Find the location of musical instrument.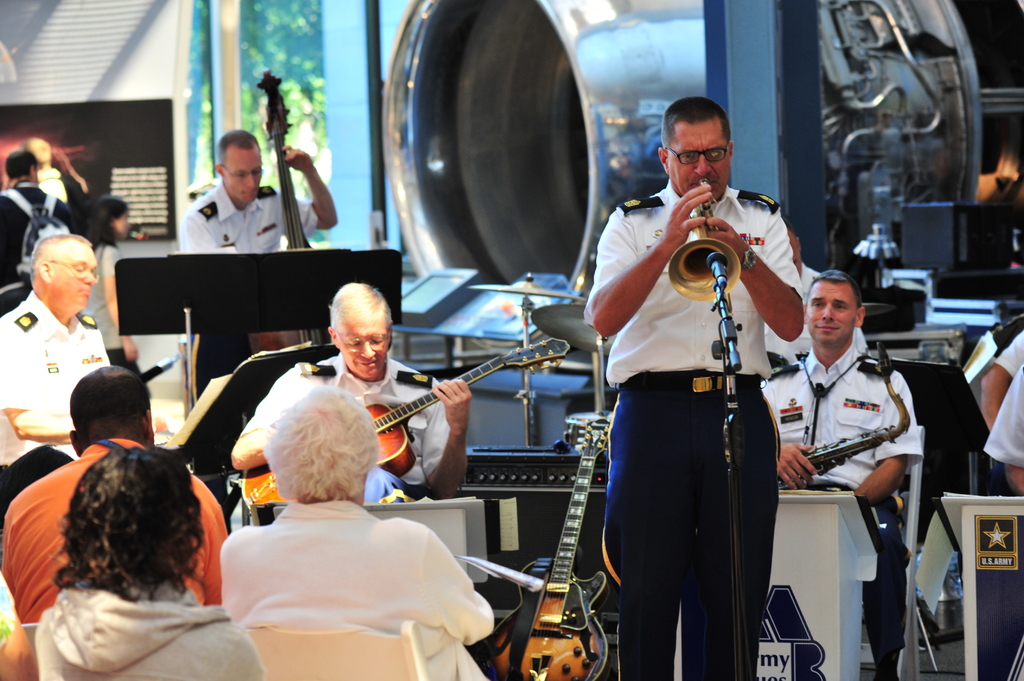
Location: x1=776, y1=339, x2=916, y2=501.
